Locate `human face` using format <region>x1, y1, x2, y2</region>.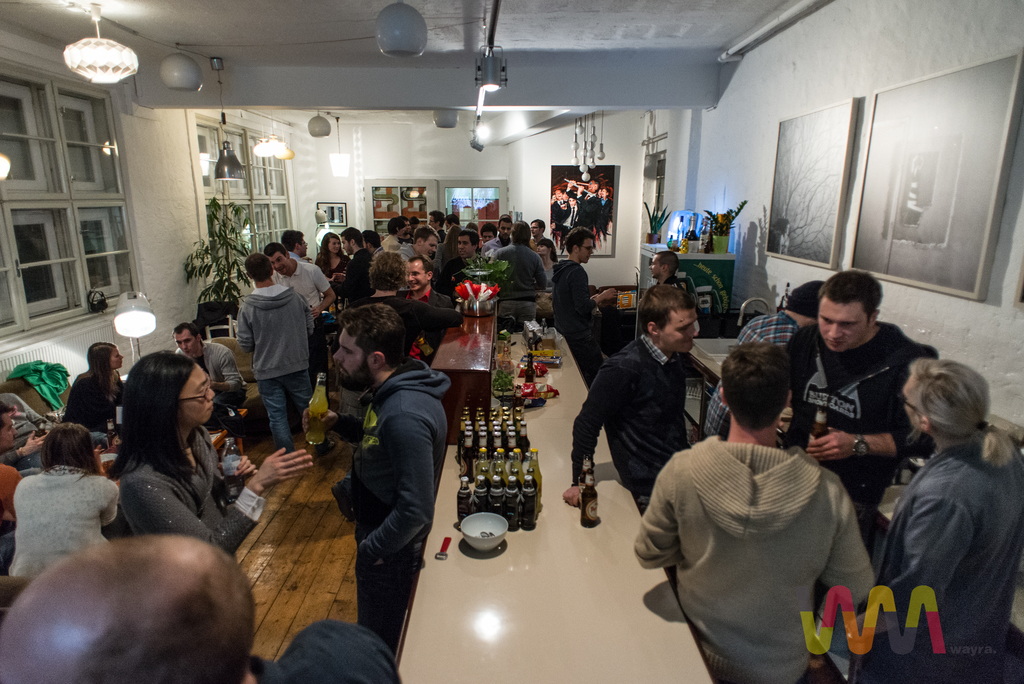
<region>426, 215, 436, 228</region>.
